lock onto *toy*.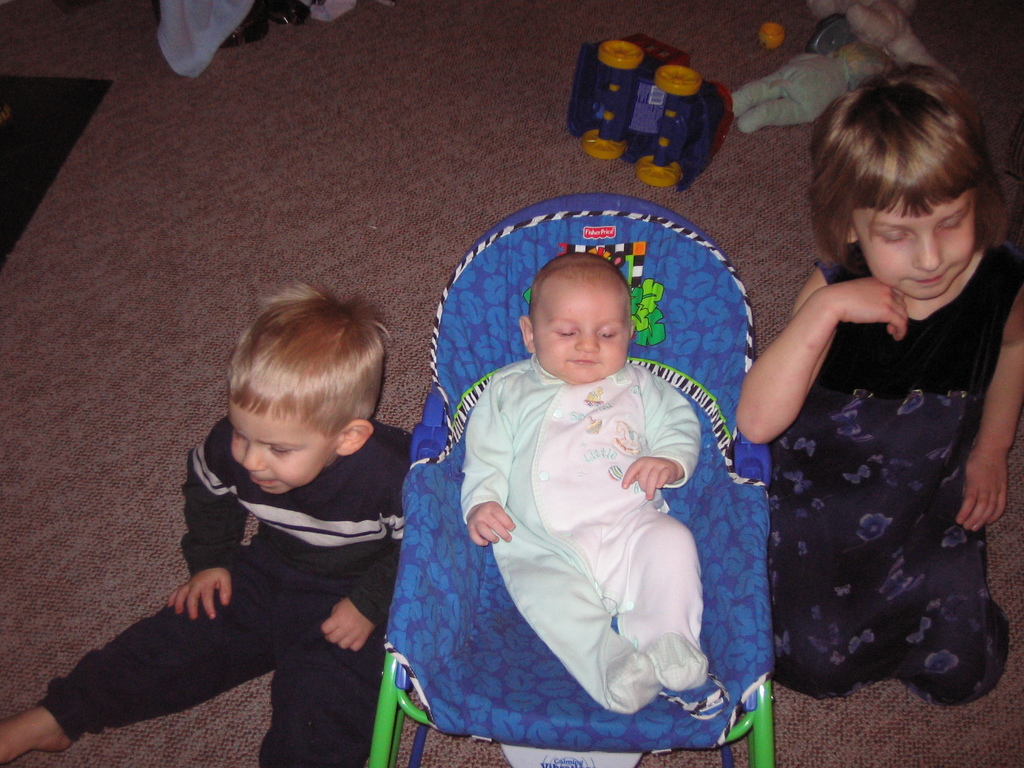
Locked: locate(573, 20, 723, 172).
